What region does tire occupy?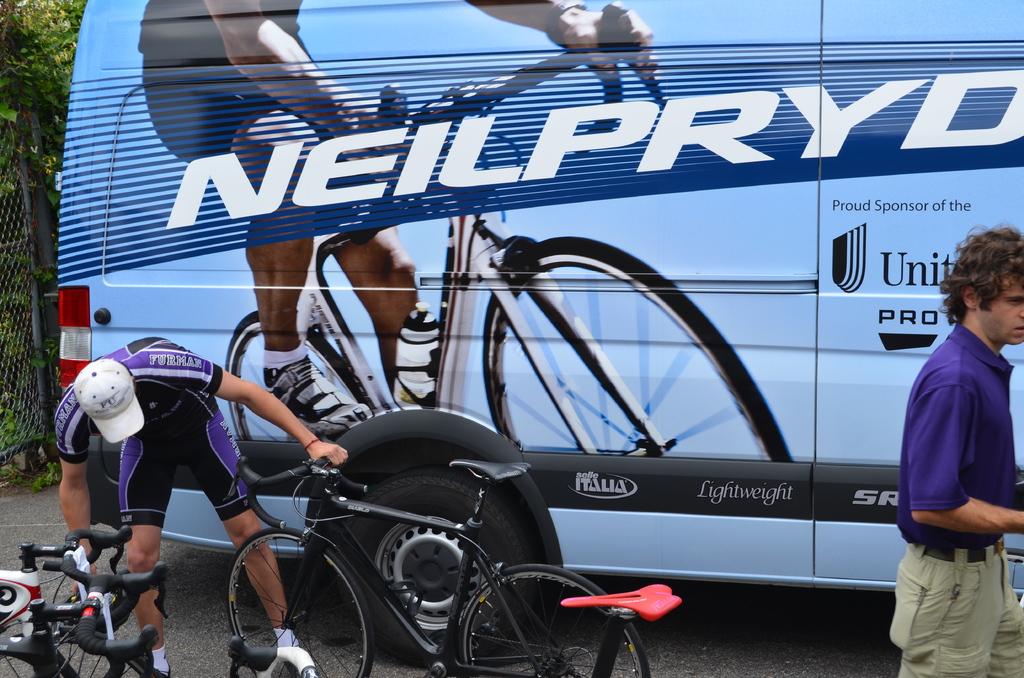
crop(339, 465, 534, 663).
